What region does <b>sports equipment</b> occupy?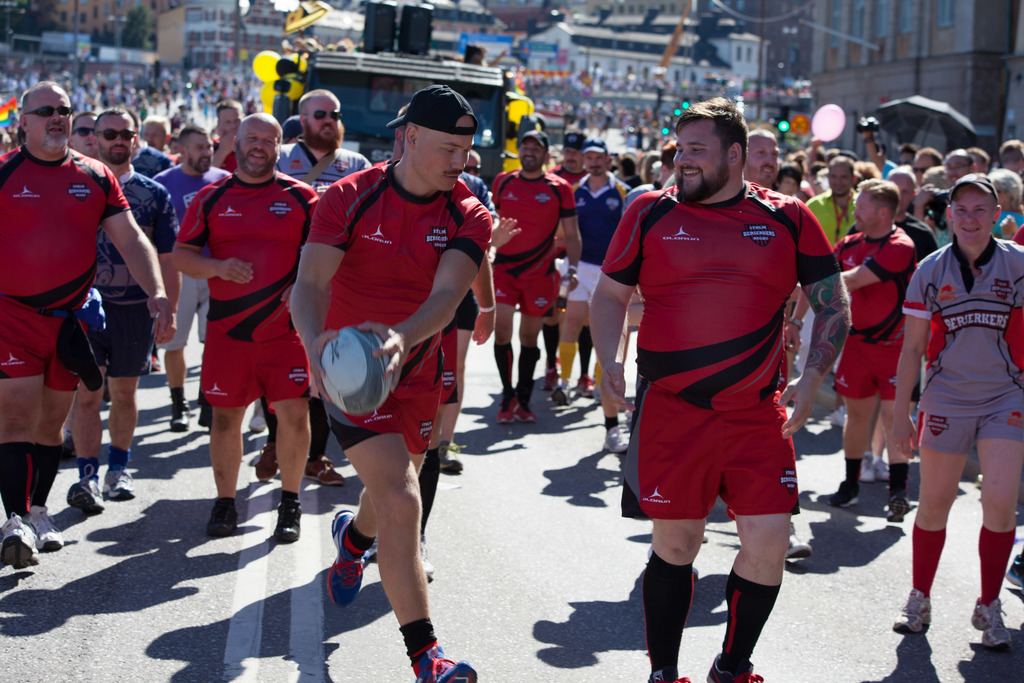
box(24, 504, 63, 552).
